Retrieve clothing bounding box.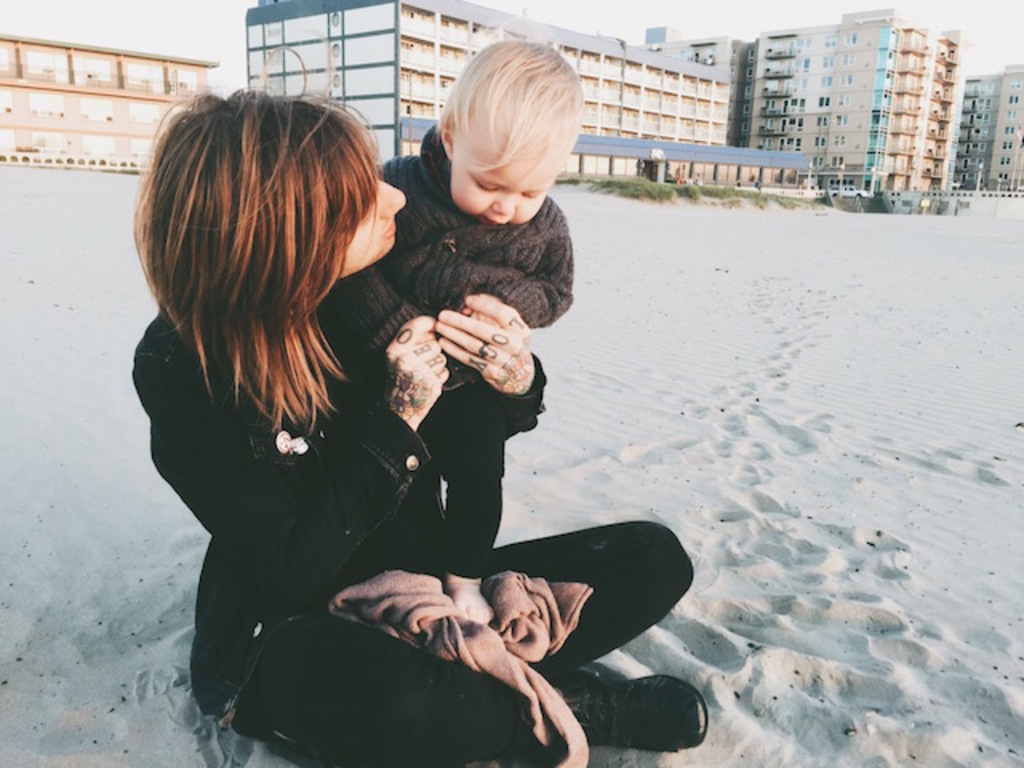
Bounding box: <region>133, 301, 694, 766</region>.
